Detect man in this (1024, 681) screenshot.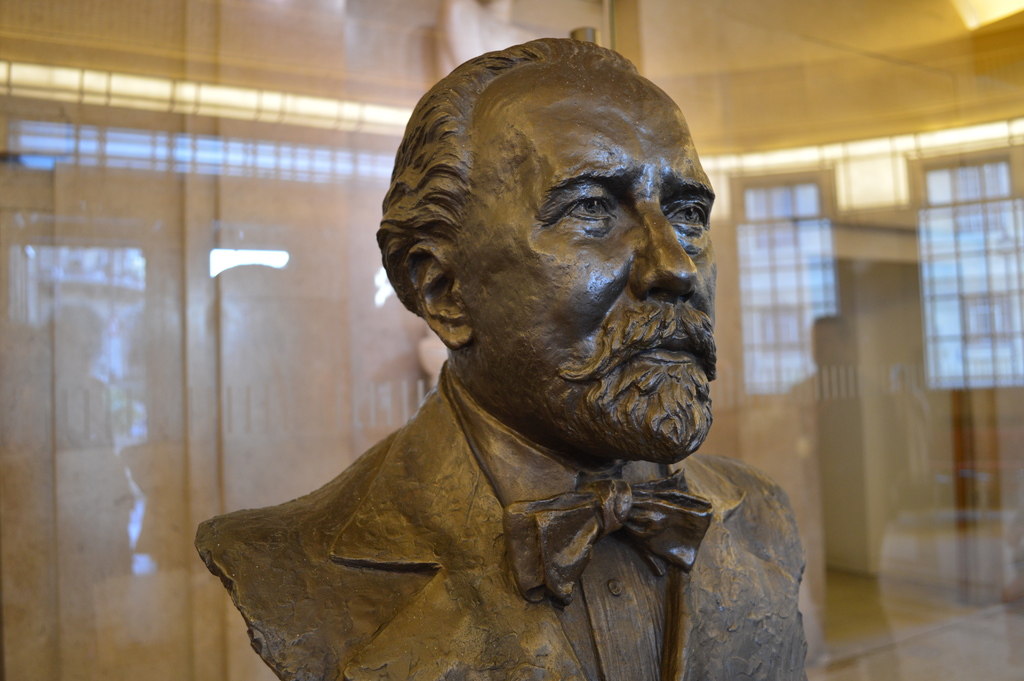
Detection: (211, 23, 820, 680).
